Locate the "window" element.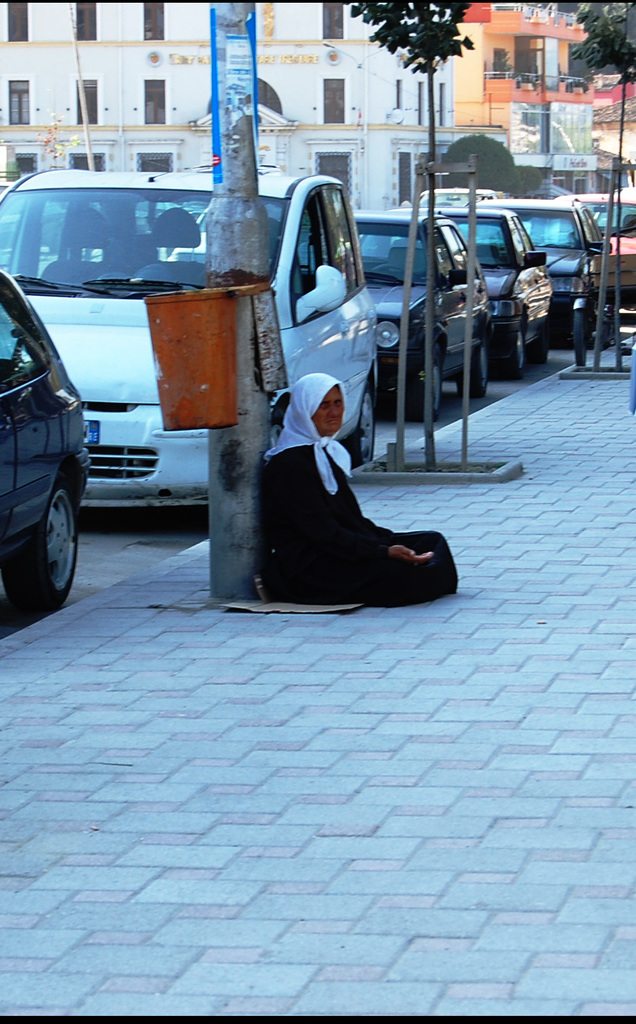
Element bbox: bbox=[438, 81, 447, 125].
